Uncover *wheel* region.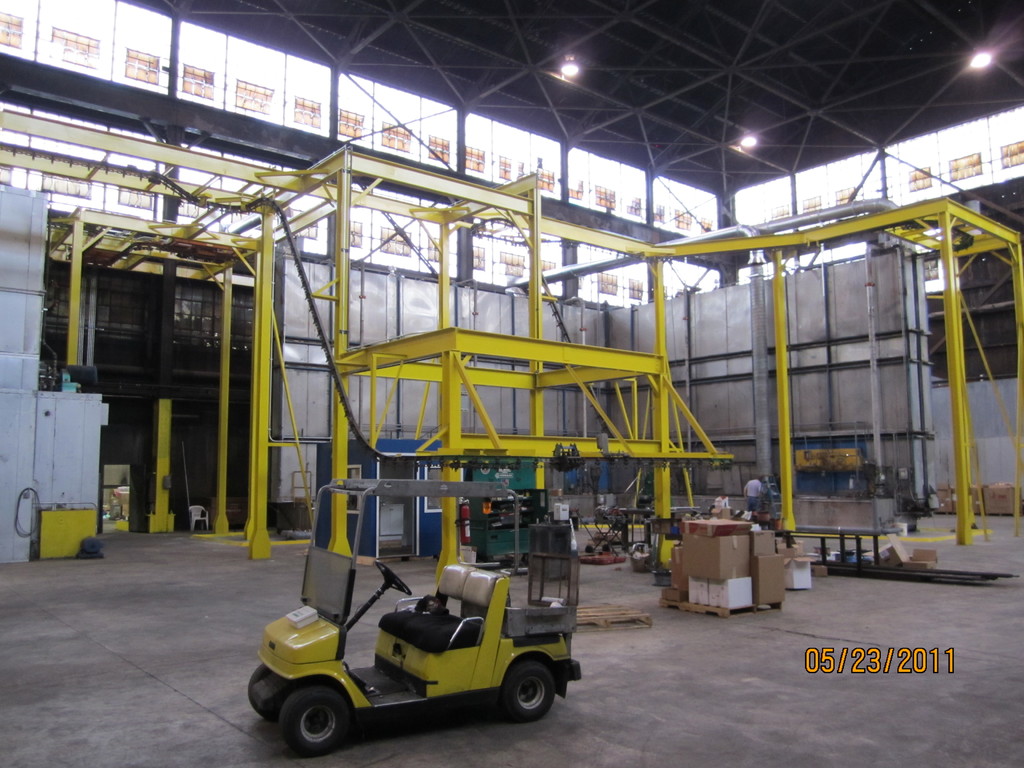
Uncovered: region(245, 662, 287, 719).
